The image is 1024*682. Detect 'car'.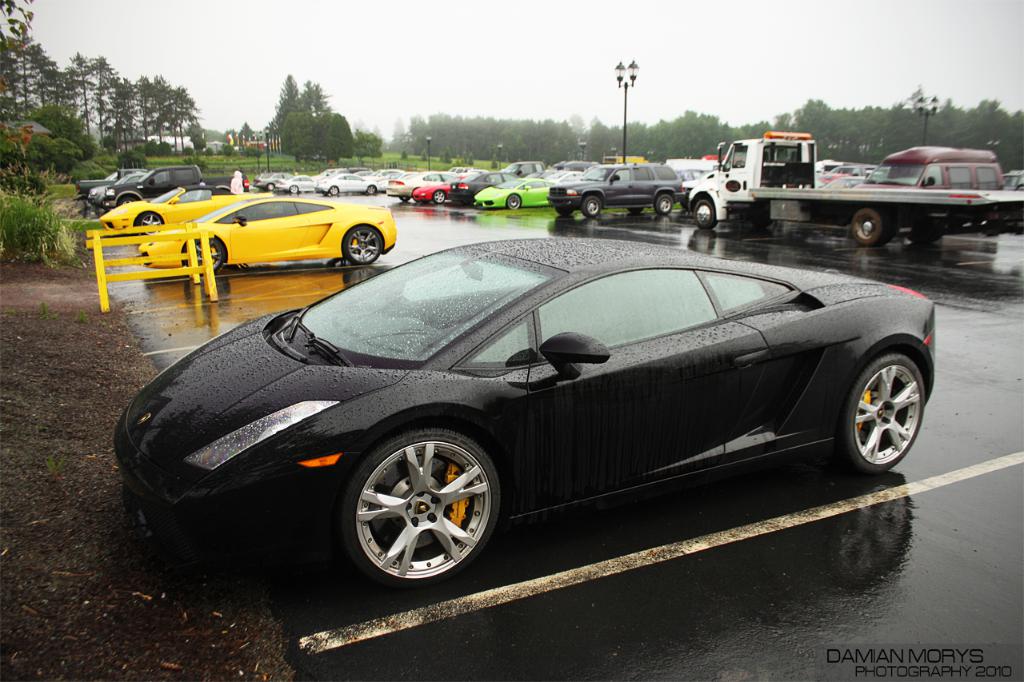
Detection: <region>119, 233, 917, 607</region>.
